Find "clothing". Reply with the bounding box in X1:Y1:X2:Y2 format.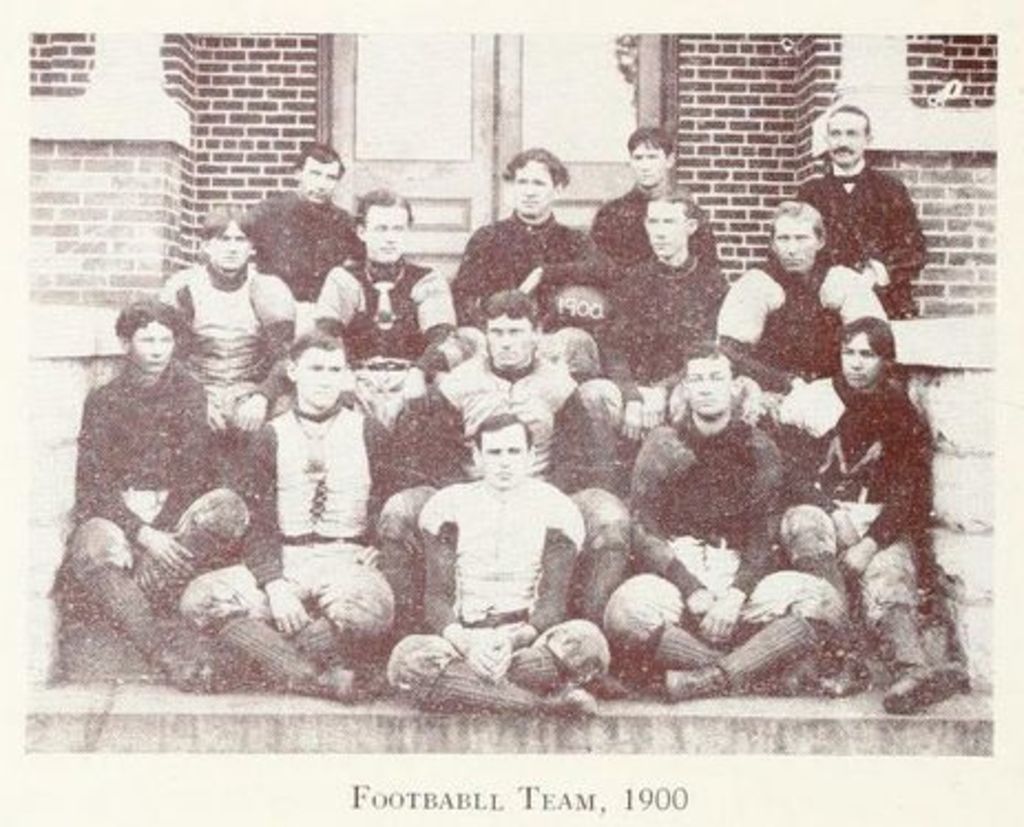
69:369:254:650.
